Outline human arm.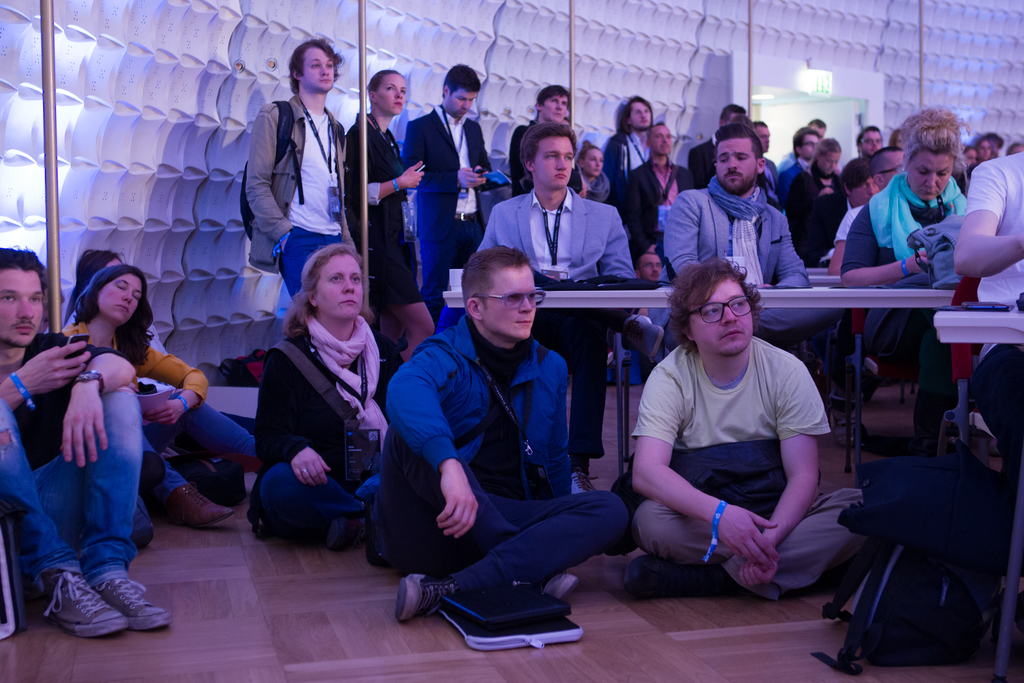
Outline: x1=630 y1=371 x2=782 y2=568.
